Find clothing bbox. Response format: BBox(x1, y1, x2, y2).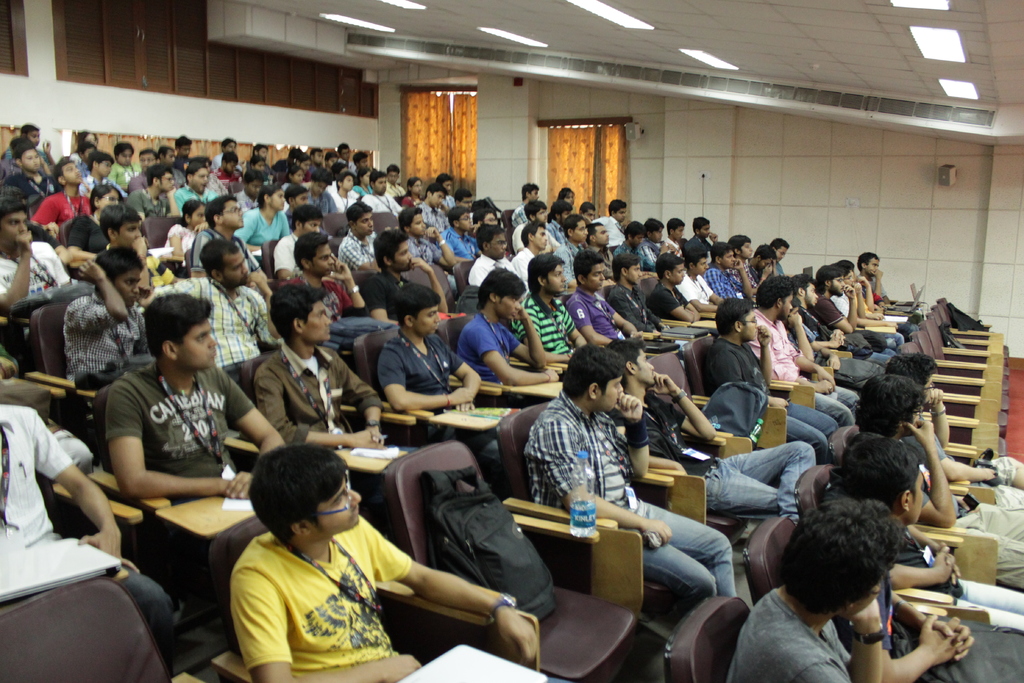
BBox(193, 227, 271, 283).
